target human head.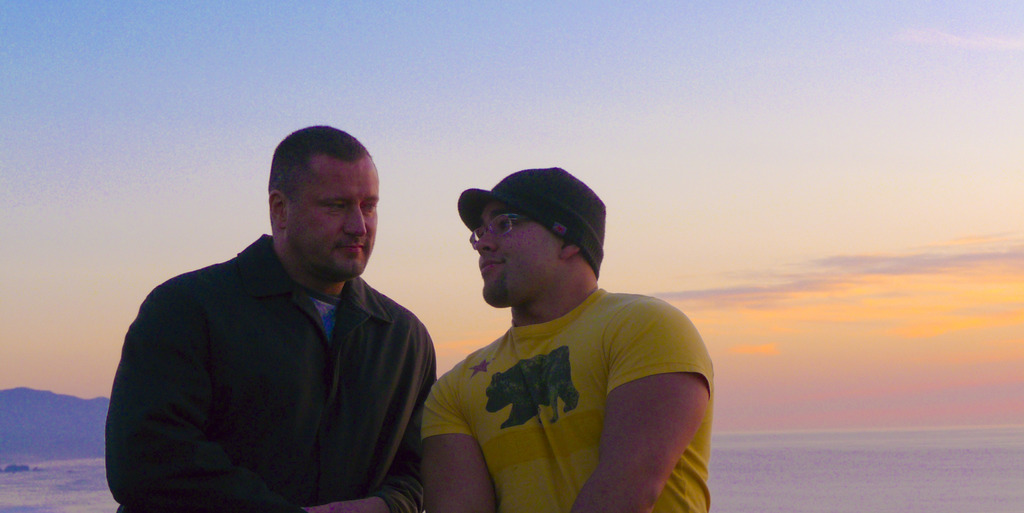
Target region: <box>268,123,383,285</box>.
